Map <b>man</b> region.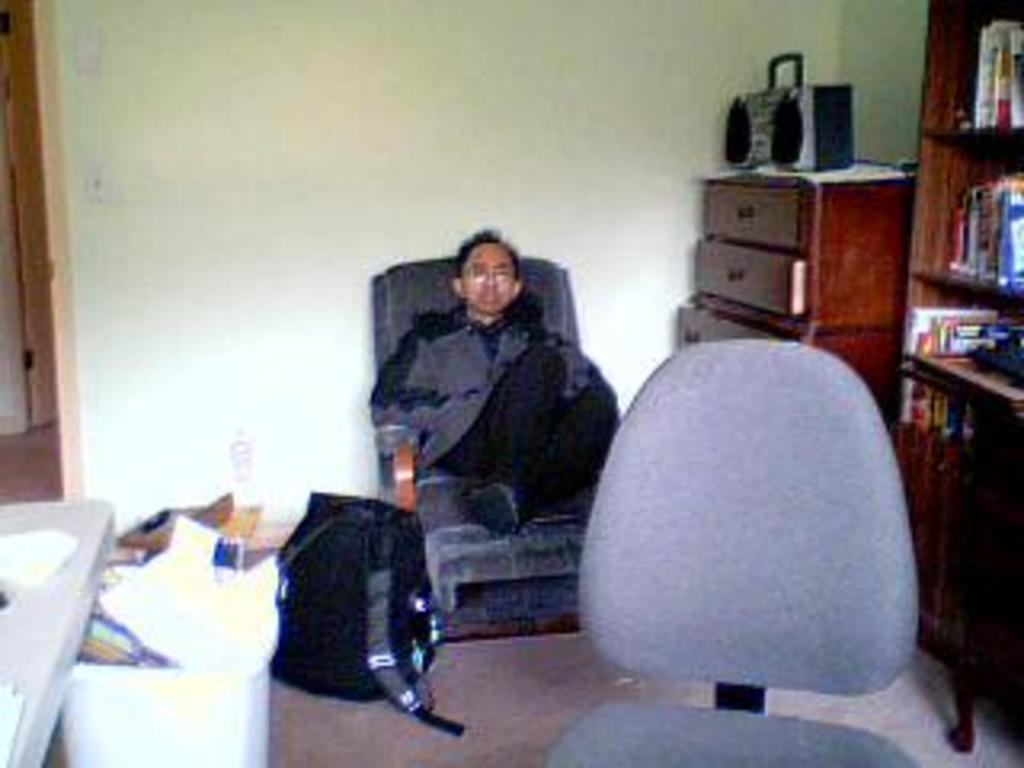
Mapped to x1=346 y1=237 x2=627 y2=669.
